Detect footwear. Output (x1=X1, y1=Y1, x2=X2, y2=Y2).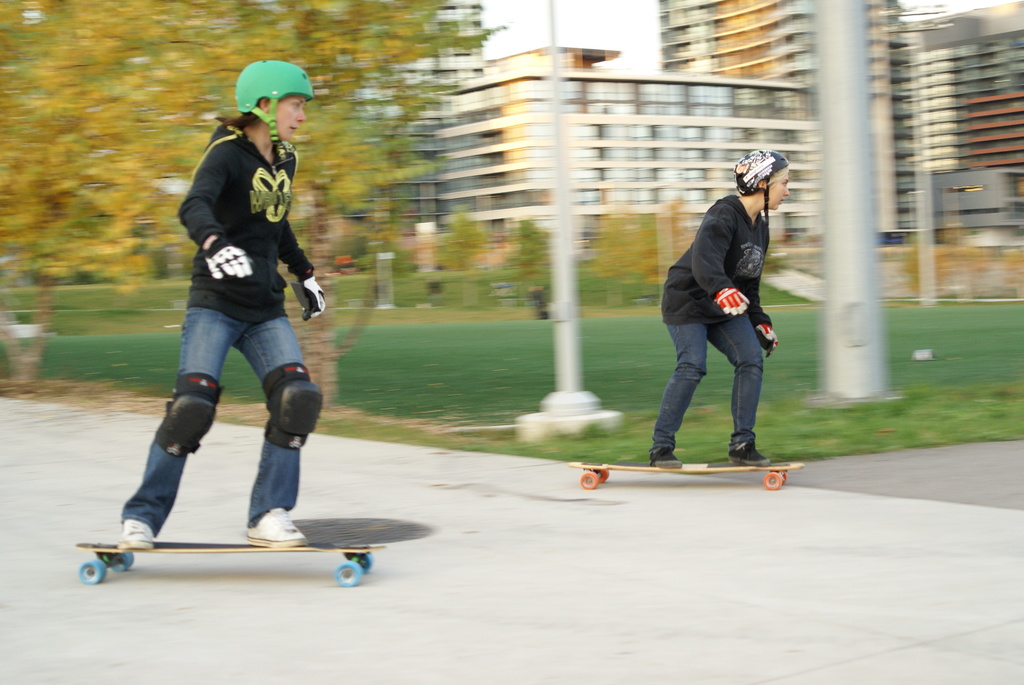
(x1=111, y1=514, x2=165, y2=554).
